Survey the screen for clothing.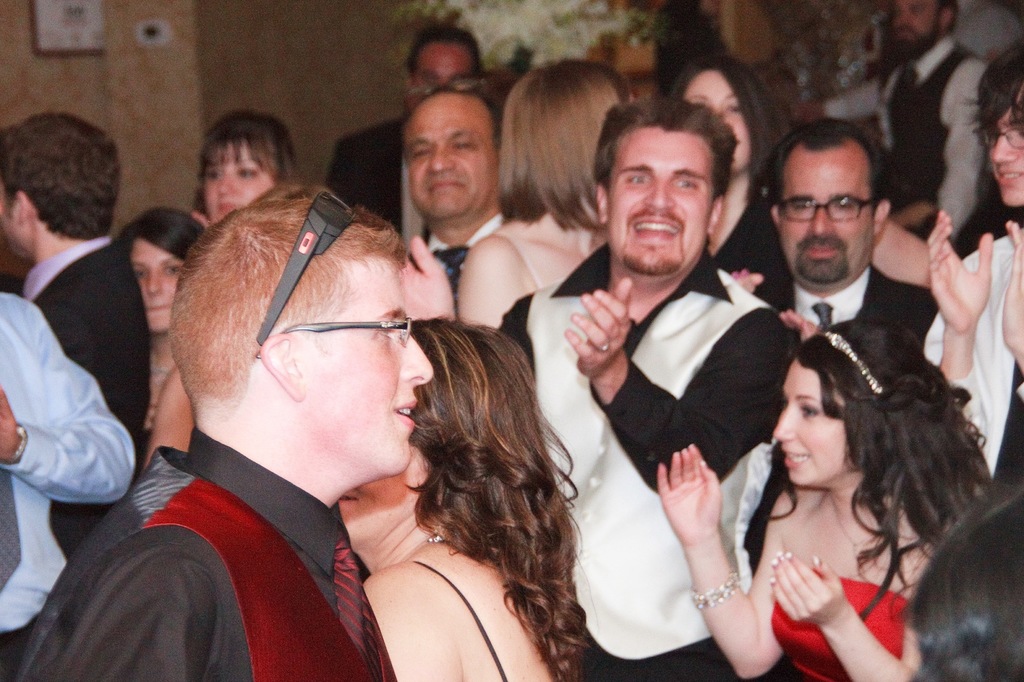
Survey found: detection(766, 566, 918, 681).
